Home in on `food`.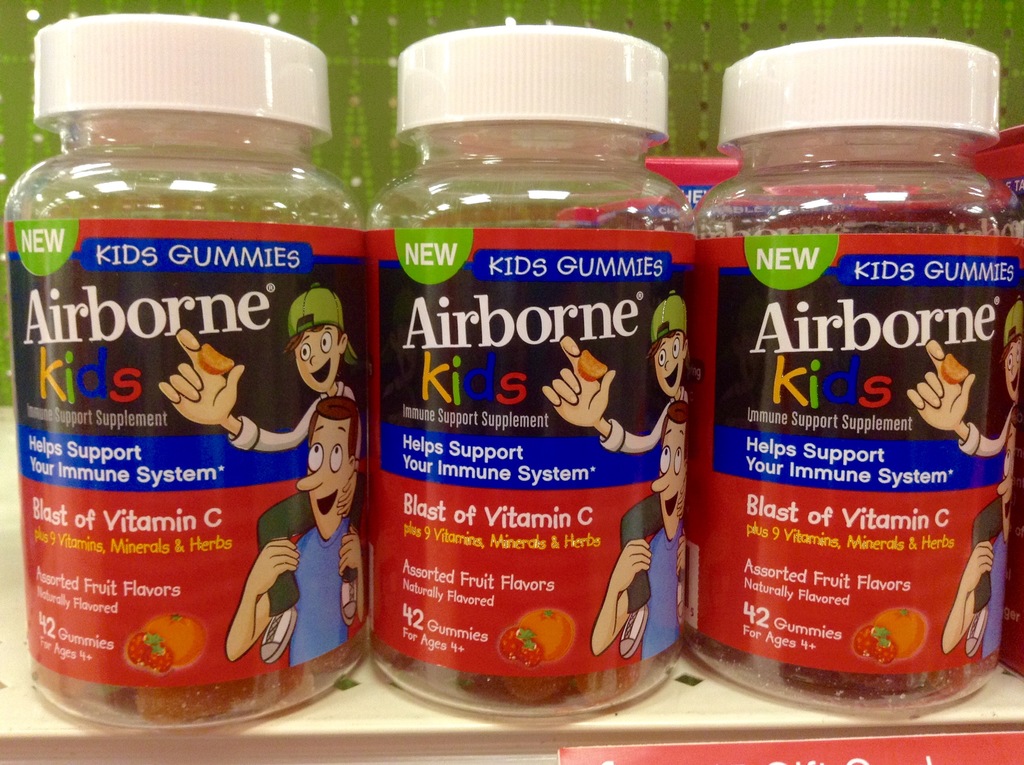
Homed in at detection(500, 624, 549, 672).
